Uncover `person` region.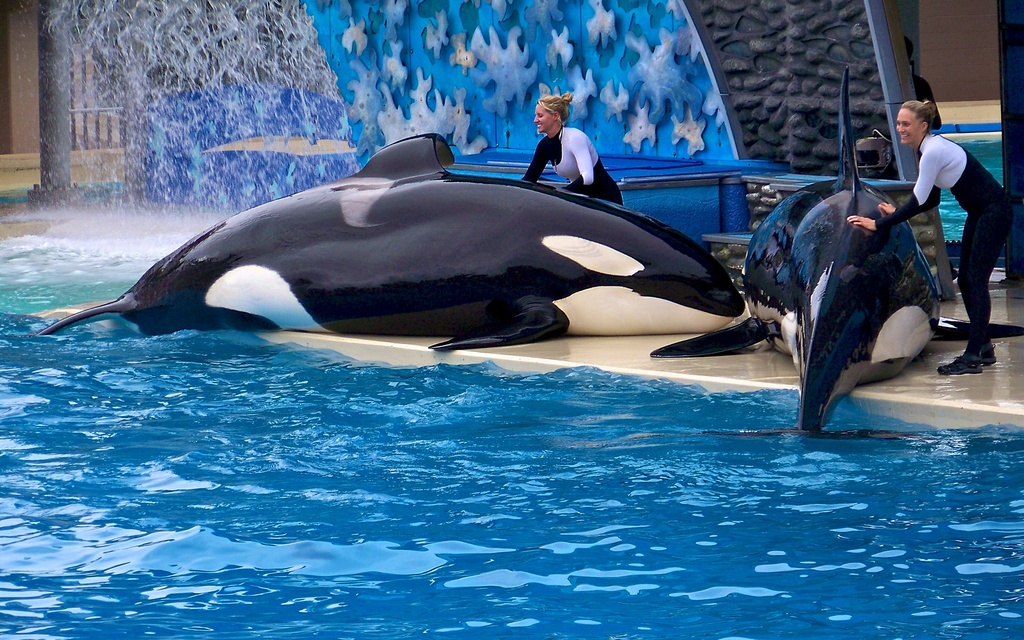
Uncovered: <bbox>515, 99, 625, 207</bbox>.
